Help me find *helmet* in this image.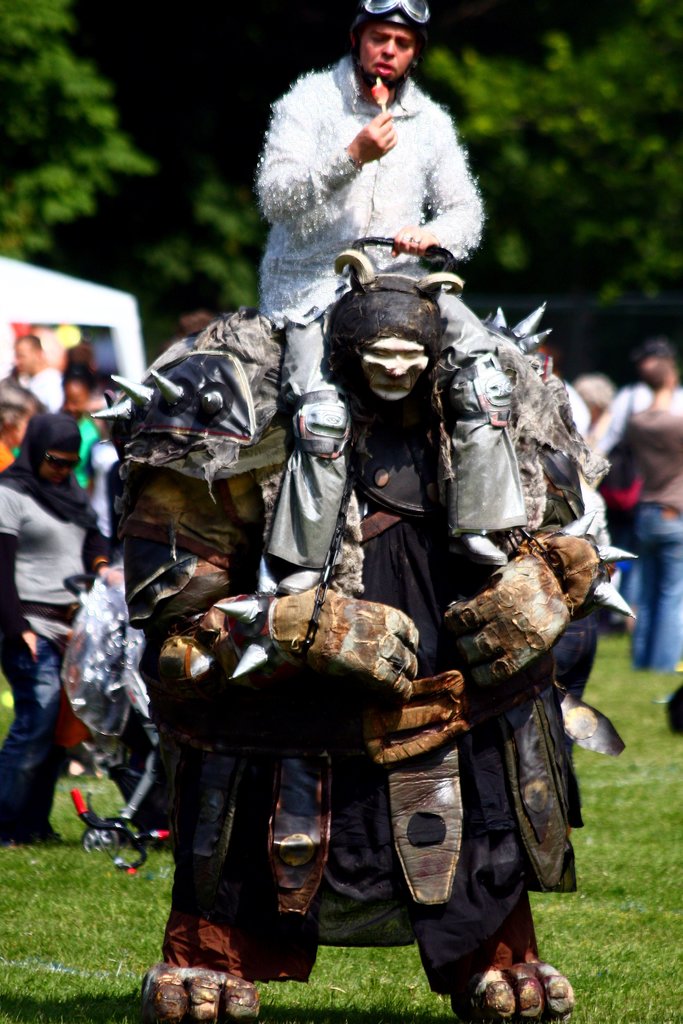
Found it: rect(353, 0, 428, 90).
